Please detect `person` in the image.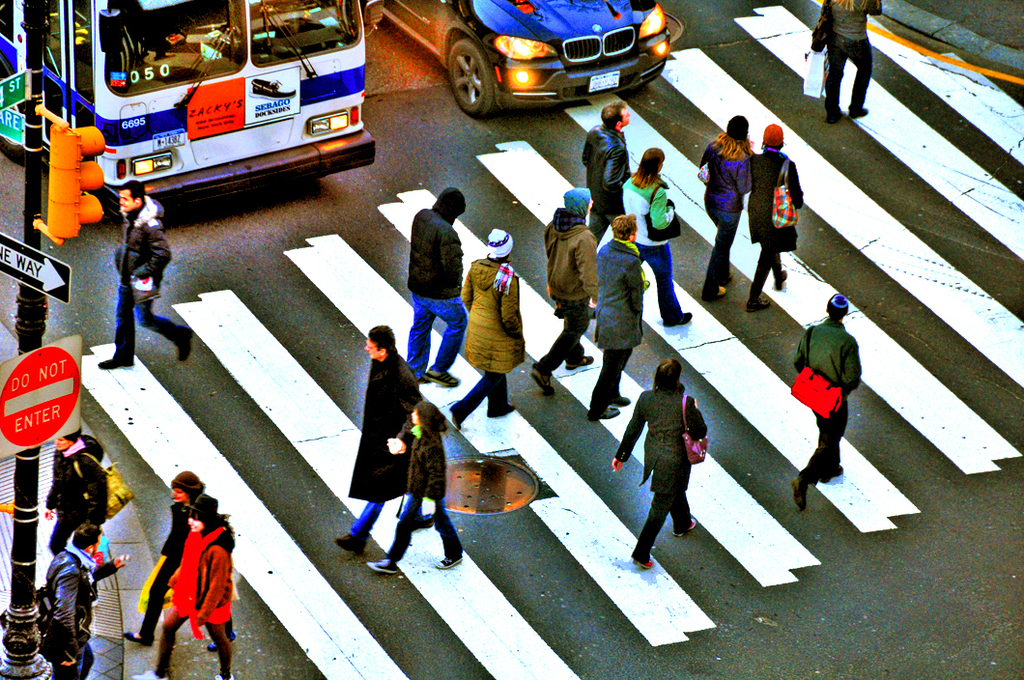
624:149:694:327.
